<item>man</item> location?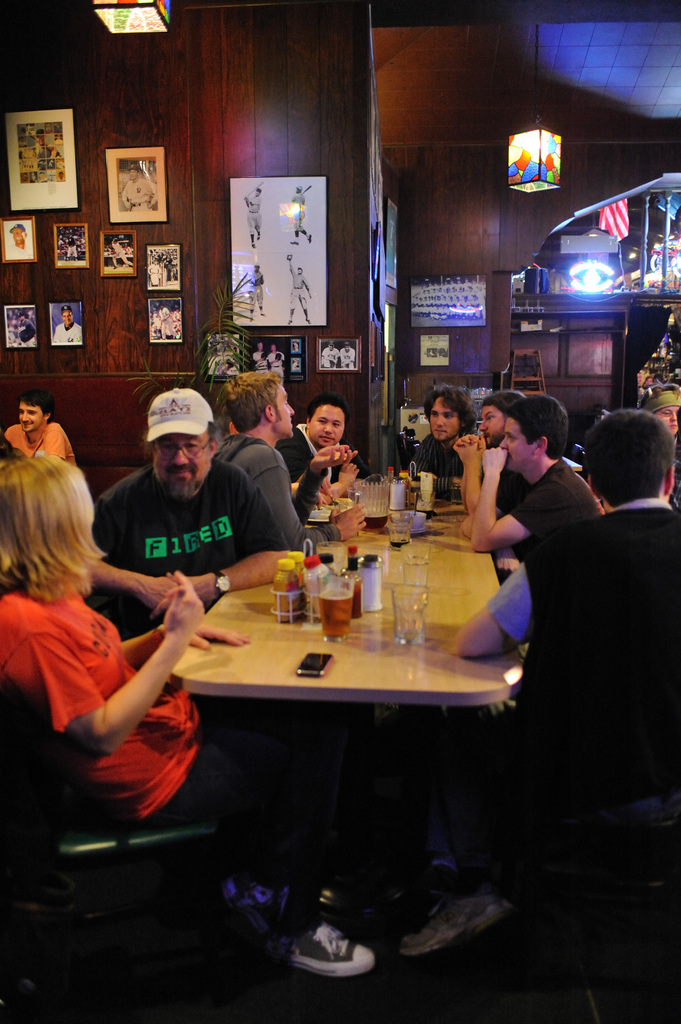
left=65, top=390, right=316, bottom=611
